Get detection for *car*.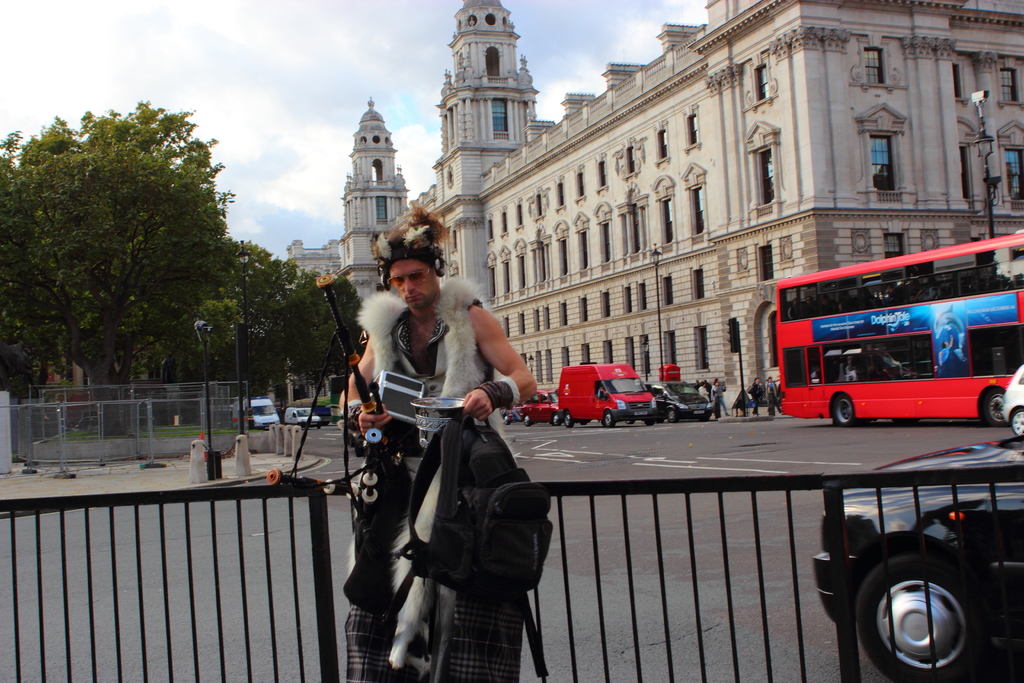
Detection: {"x1": 515, "y1": 385, "x2": 554, "y2": 427}.
